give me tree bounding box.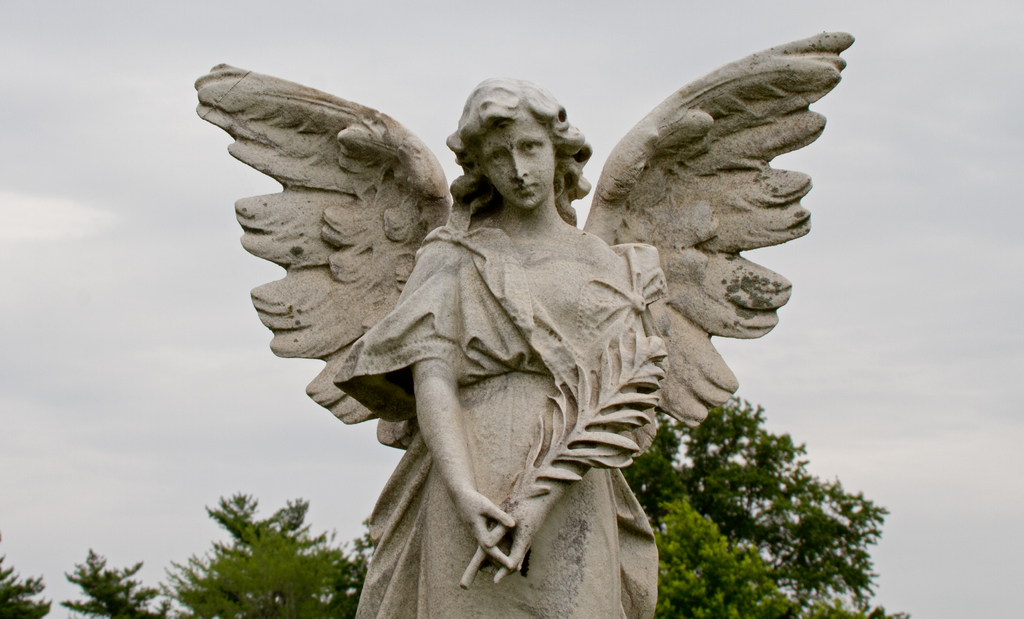
box(58, 543, 172, 618).
